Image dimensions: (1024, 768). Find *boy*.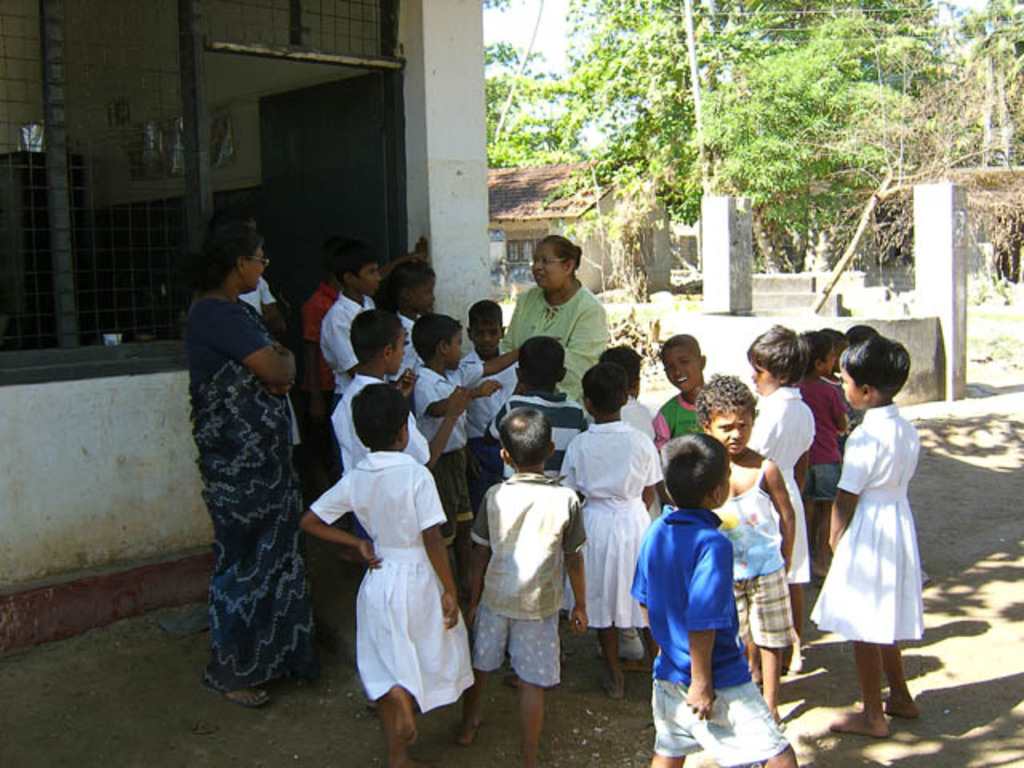
{"x1": 659, "y1": 333, "x2": 707, "y2": 448}.
